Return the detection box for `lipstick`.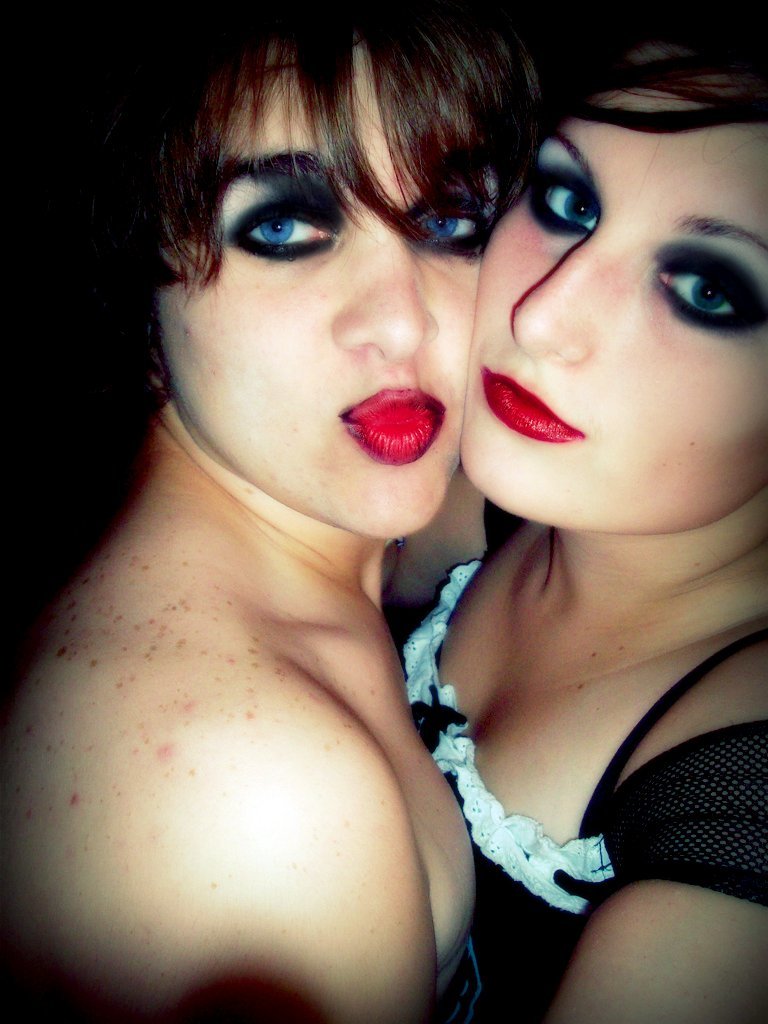
left=337, top=385, right=449, bottom=467.
